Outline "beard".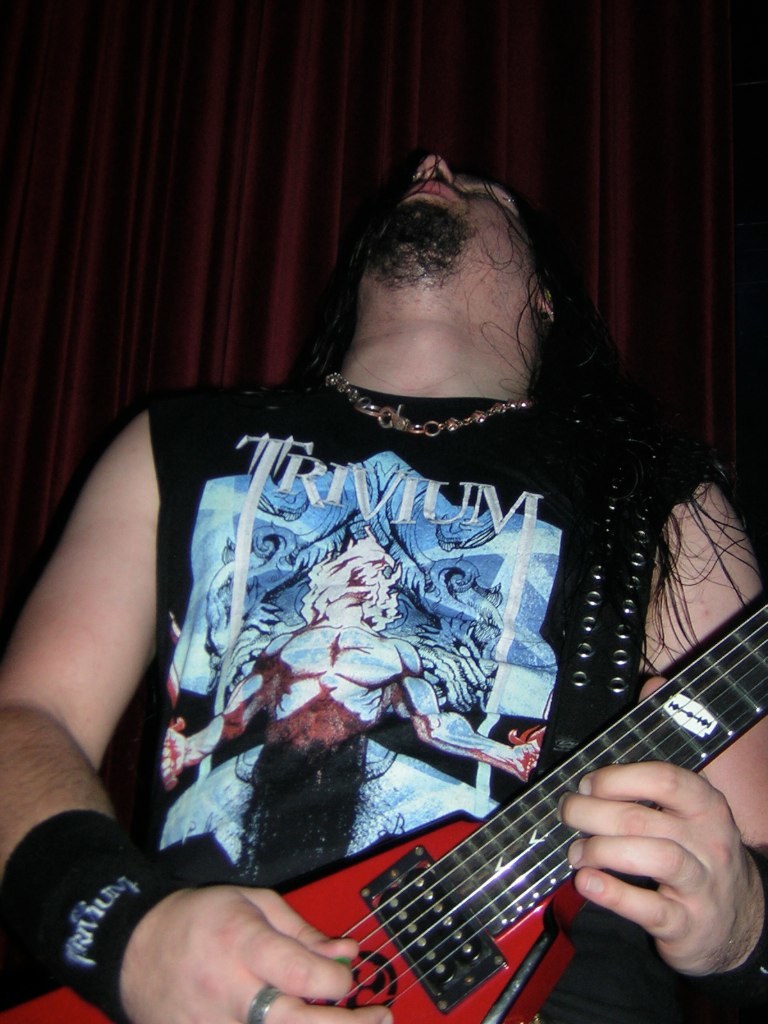
Outline: l=352, t=198, r=476, b=286.
